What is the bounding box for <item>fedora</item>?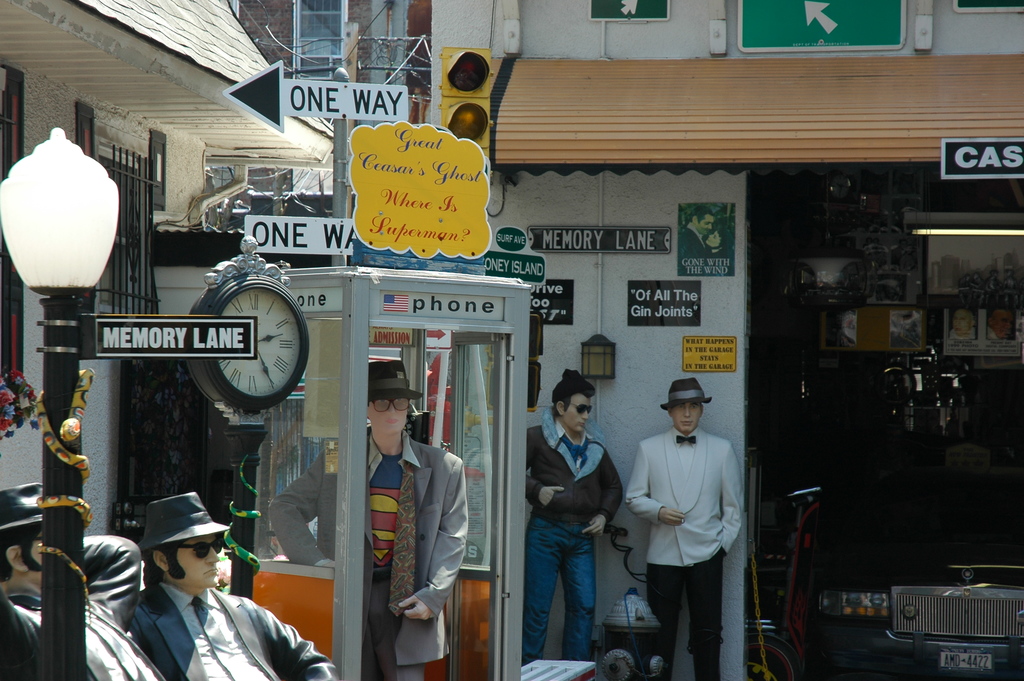
detection(372, 361, 420, 399).
